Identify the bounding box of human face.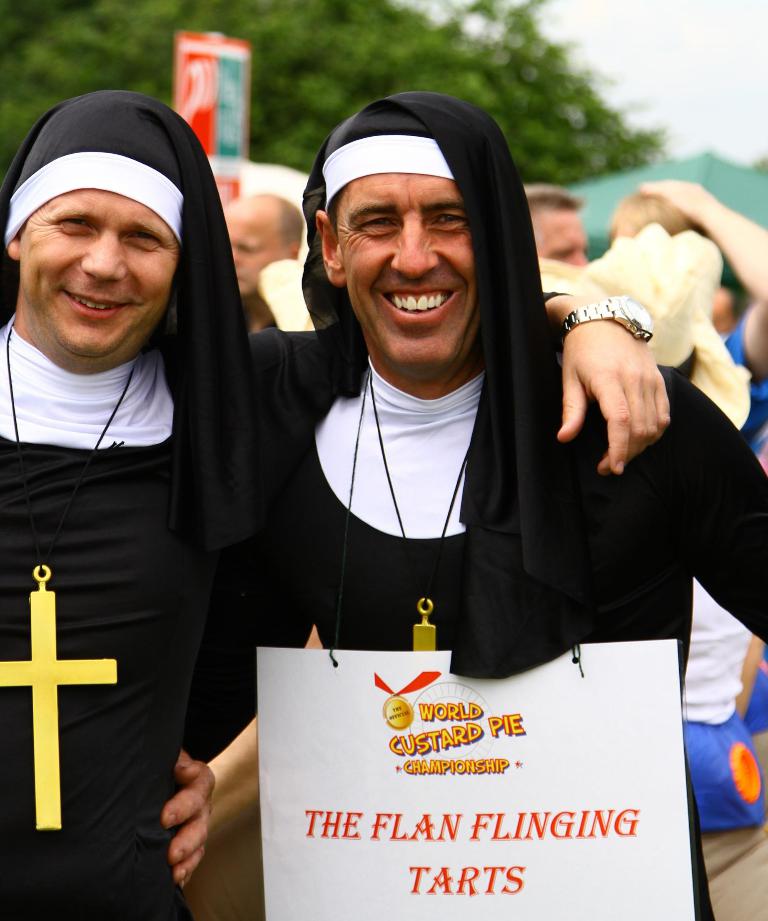
bbox(538, 210, 585, 267).
